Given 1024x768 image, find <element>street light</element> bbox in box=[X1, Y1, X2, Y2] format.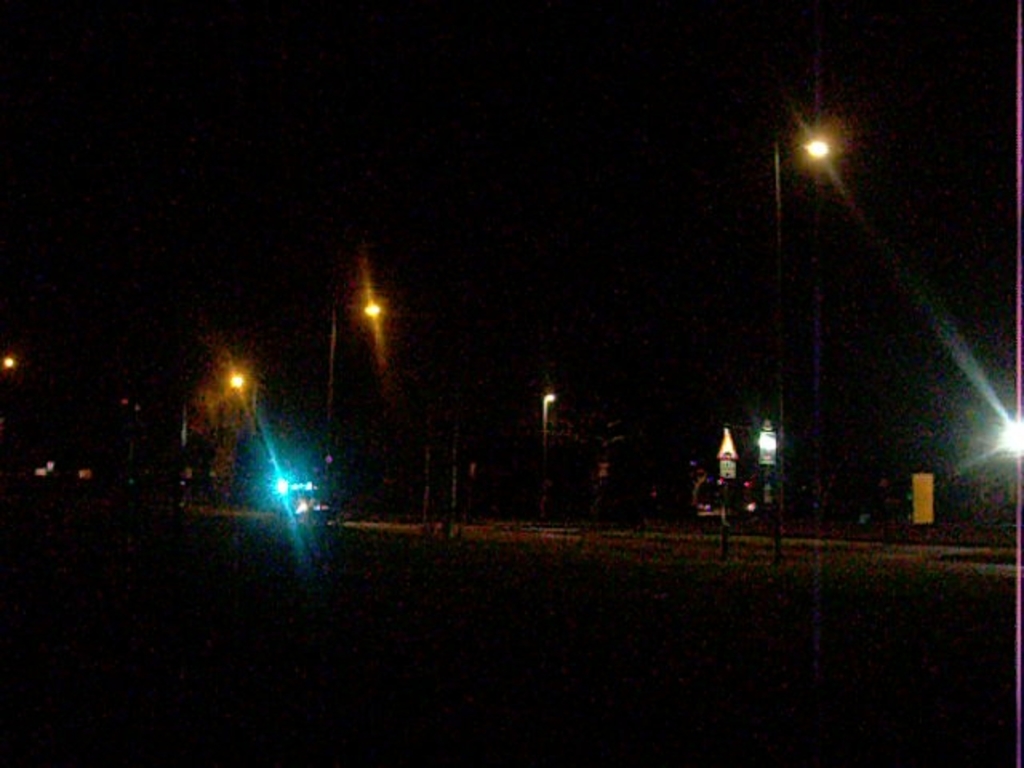
box=[538, 386, 557, 539].
